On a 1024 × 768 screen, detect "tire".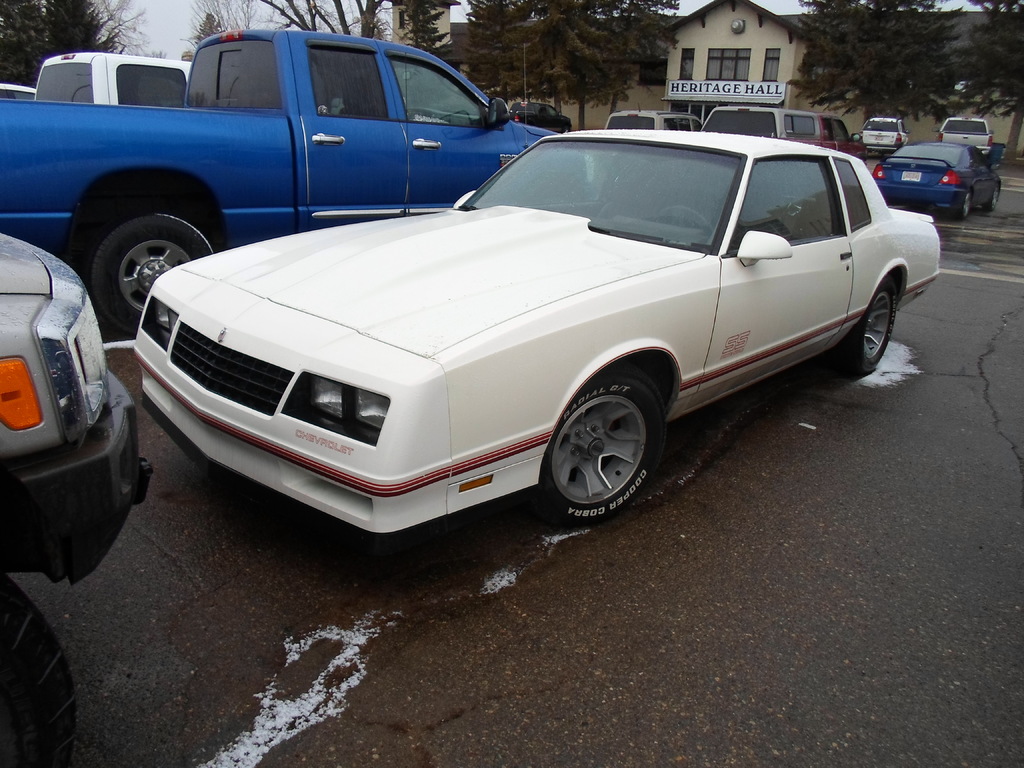
box=[986, 180, 1000, 211].
